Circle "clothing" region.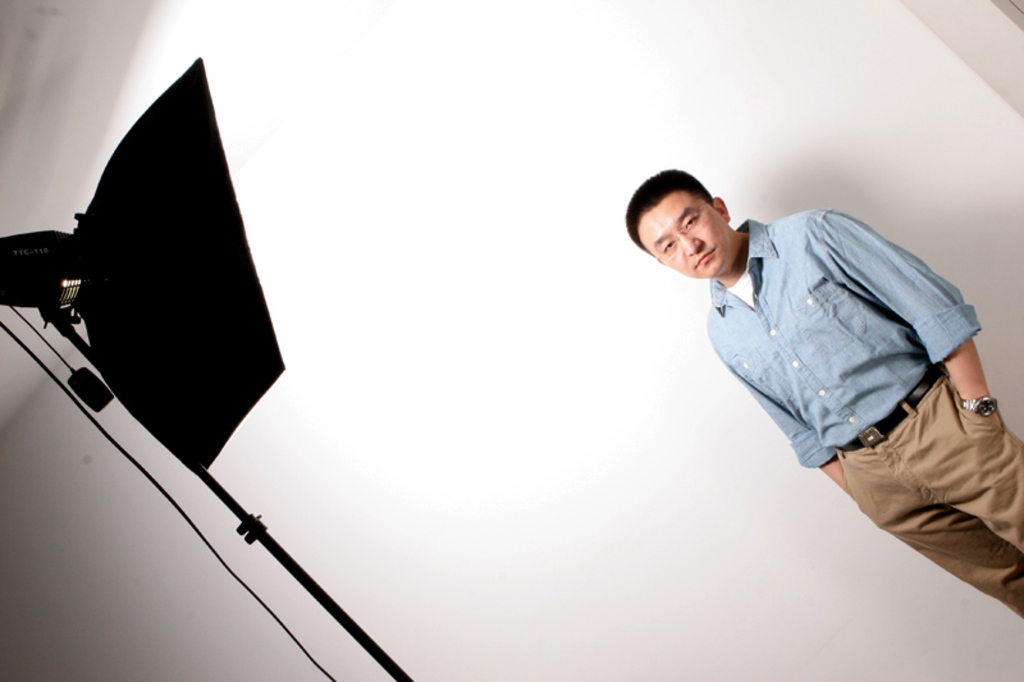
Region: (660, 201, 1000, 600).
